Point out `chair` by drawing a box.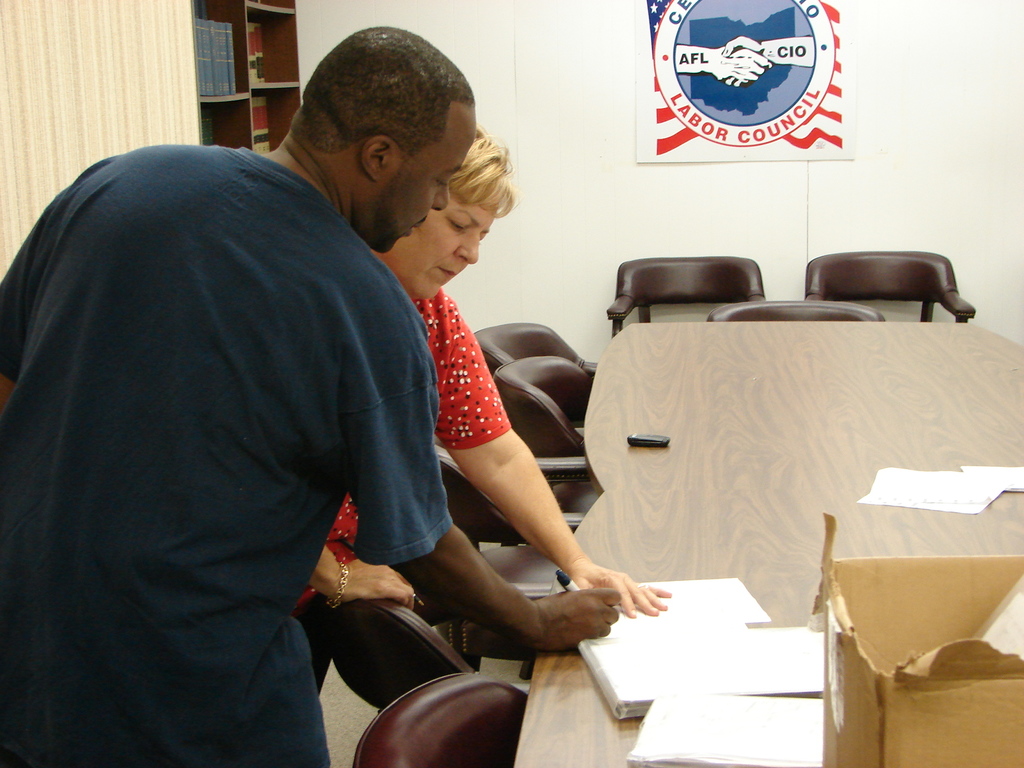
box=[328, 600, 477, 712].
